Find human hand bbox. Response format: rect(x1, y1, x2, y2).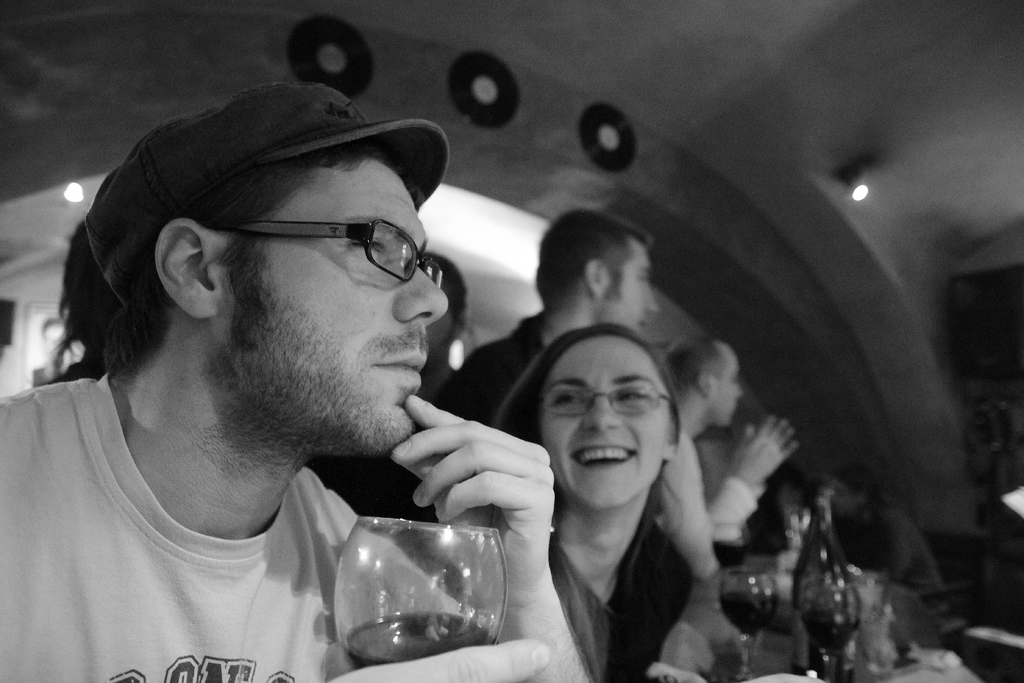
rect(383, 422, 568, 552).
